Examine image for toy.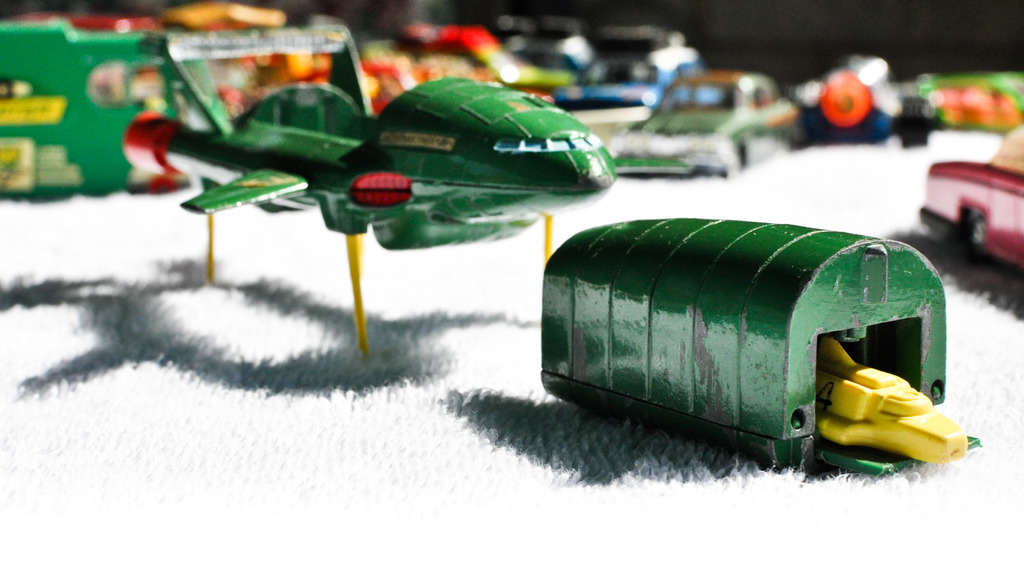
Examination result: <box>465,118,956,472</box>.
